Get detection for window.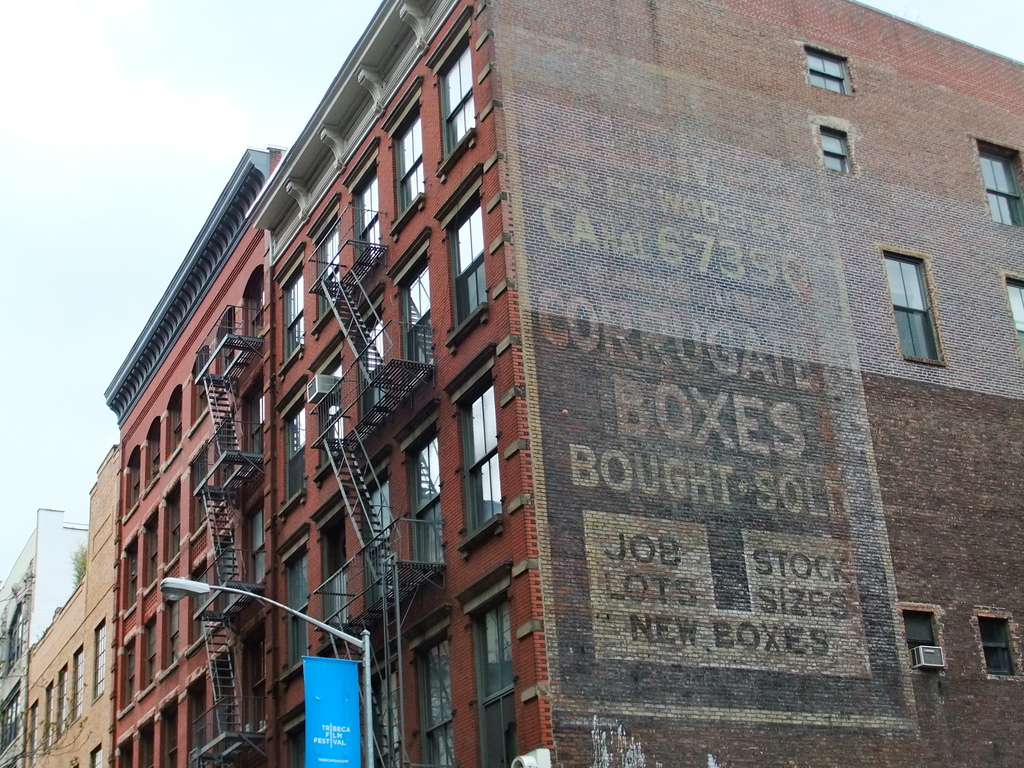
Detection: (350, 168, 387, 274).
